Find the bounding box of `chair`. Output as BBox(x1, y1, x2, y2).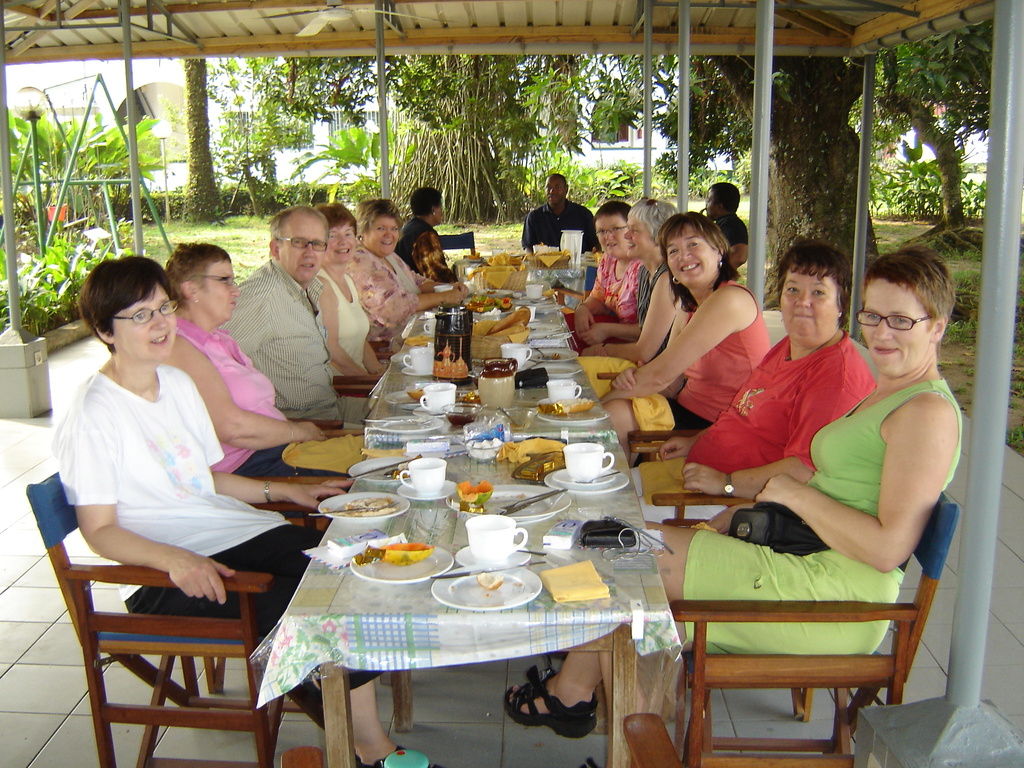
BBox(668, 490, 961, 767).
